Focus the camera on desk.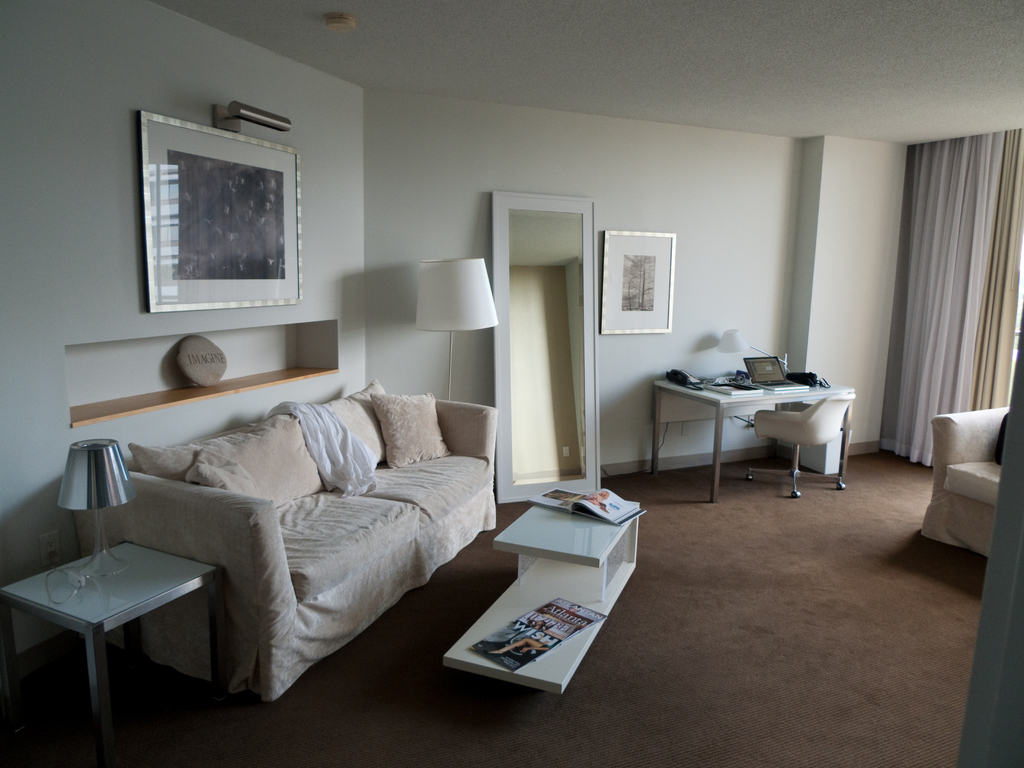
Focus region: {"x1": 655, "y1": 367, "x2": 861, "y2": 508}.
